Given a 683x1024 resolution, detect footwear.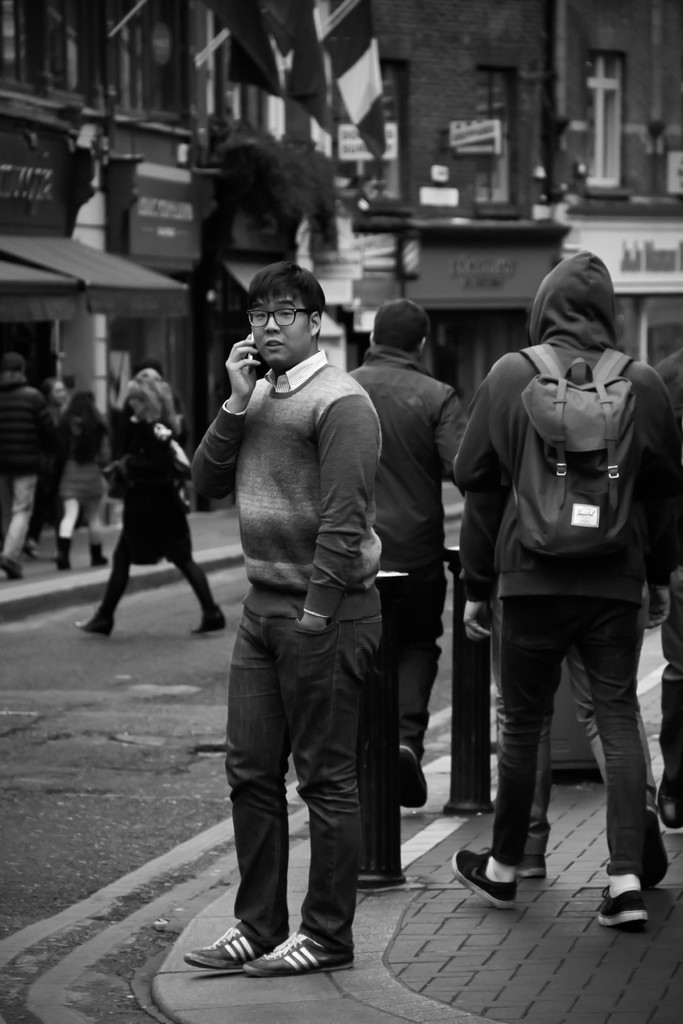
select_region(591, 882, 649, 924).
